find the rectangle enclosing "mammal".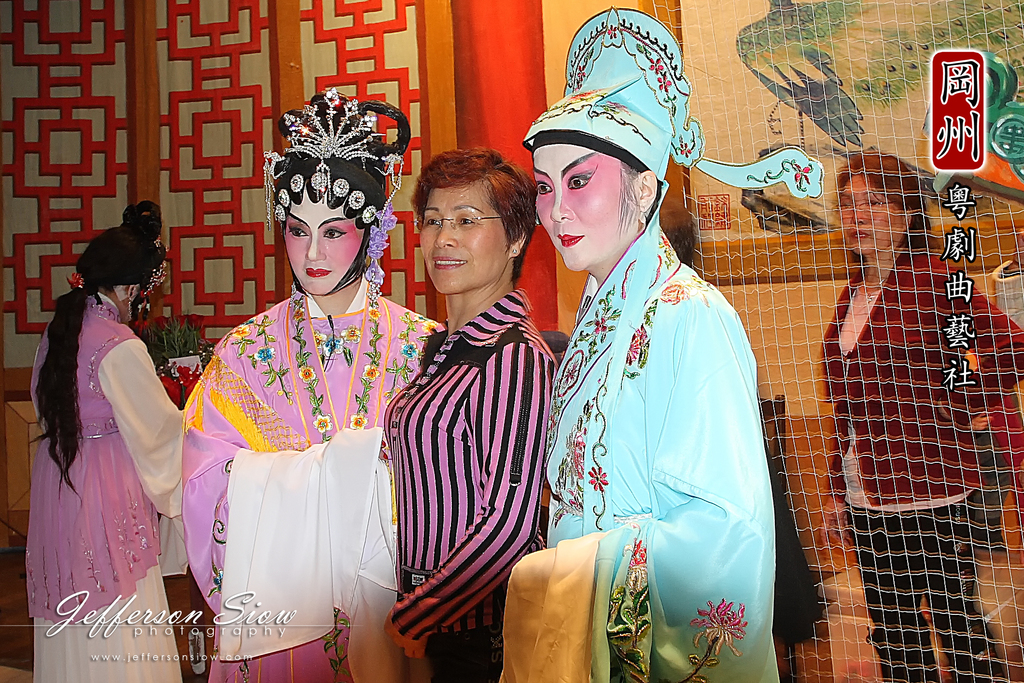
pyautogui.locateOnScreen(502, 2, 783, 682).
